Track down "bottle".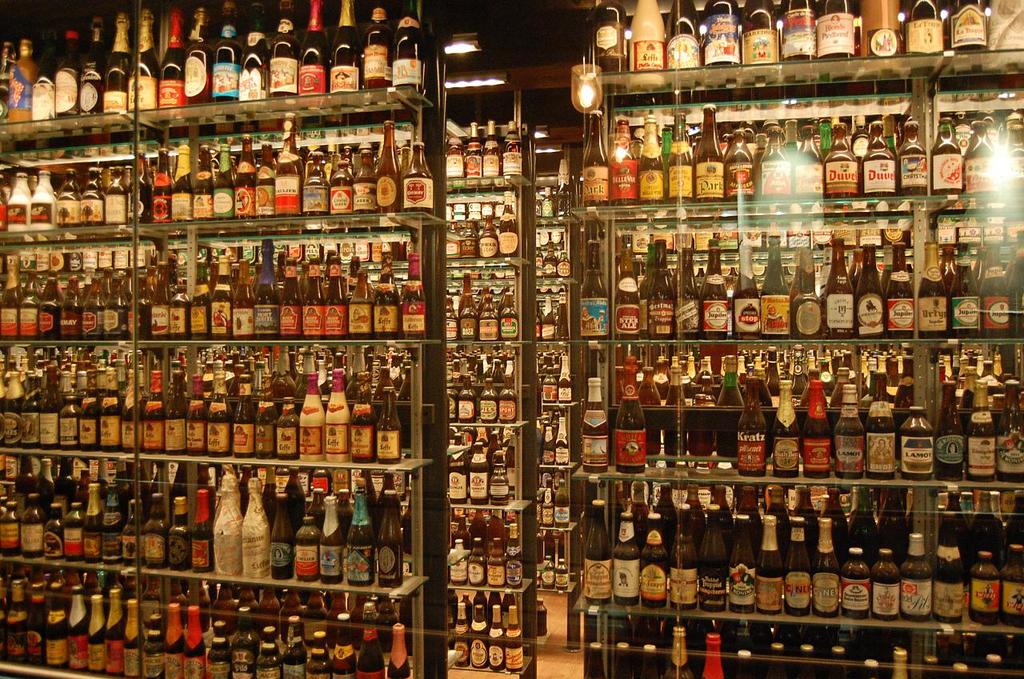
Tracked to {"left": 213, "top": 477, "right": 242, "bottom": 574}.
